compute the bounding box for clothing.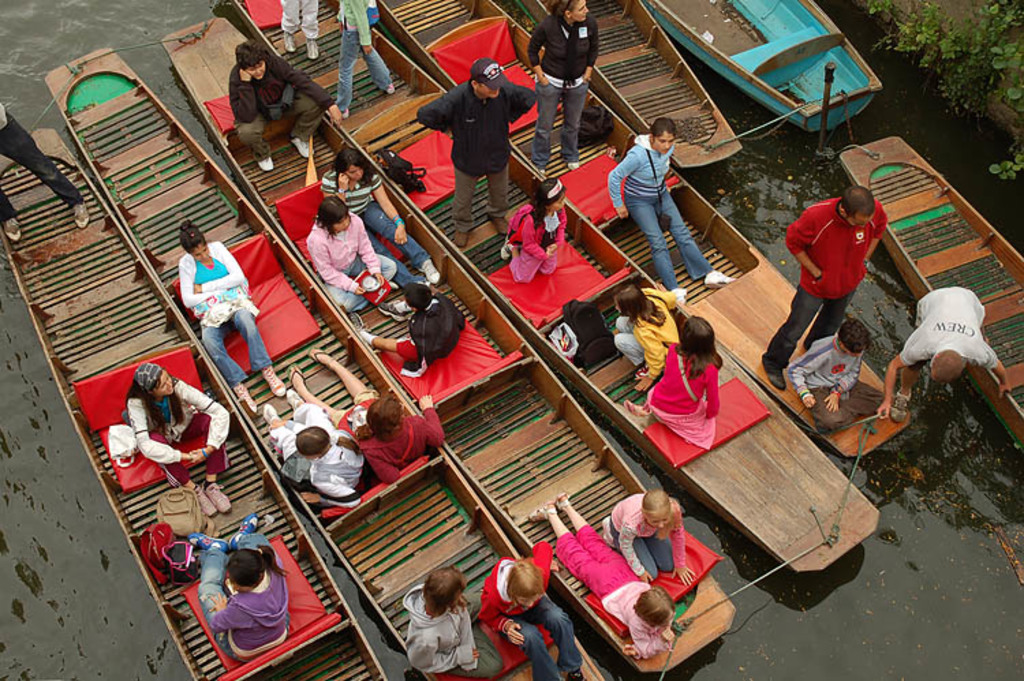
{"left": 269, "top": 401, "right": 359, "bottom": 506}.
